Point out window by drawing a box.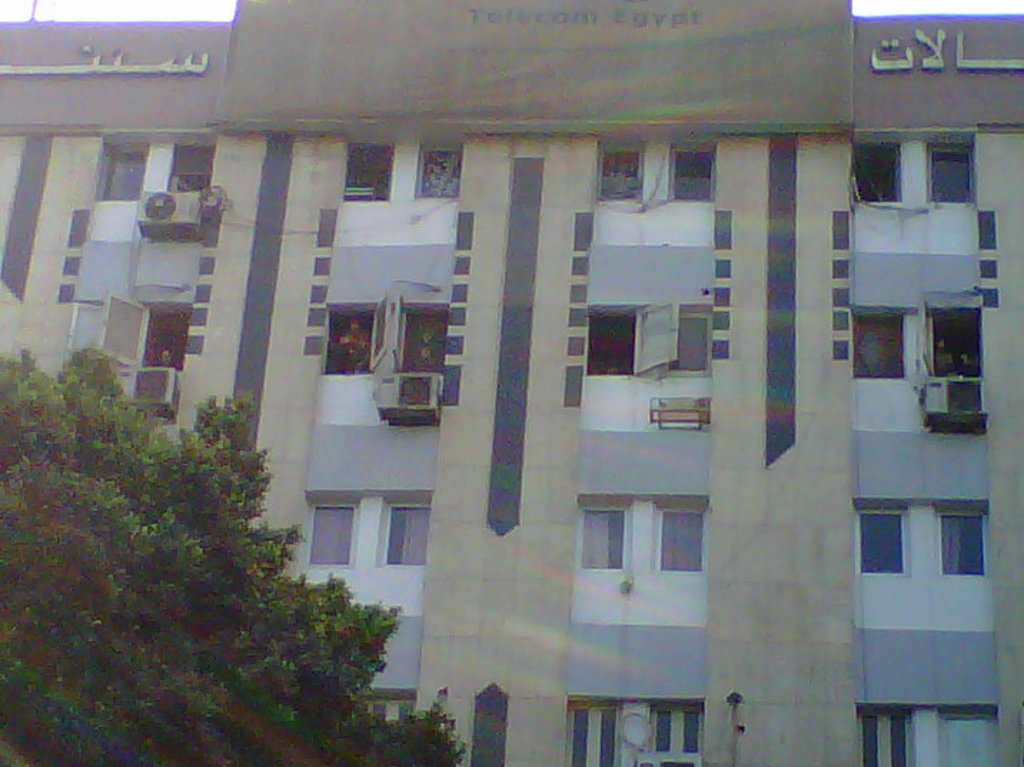
<box>854,140,907,199</box>.
